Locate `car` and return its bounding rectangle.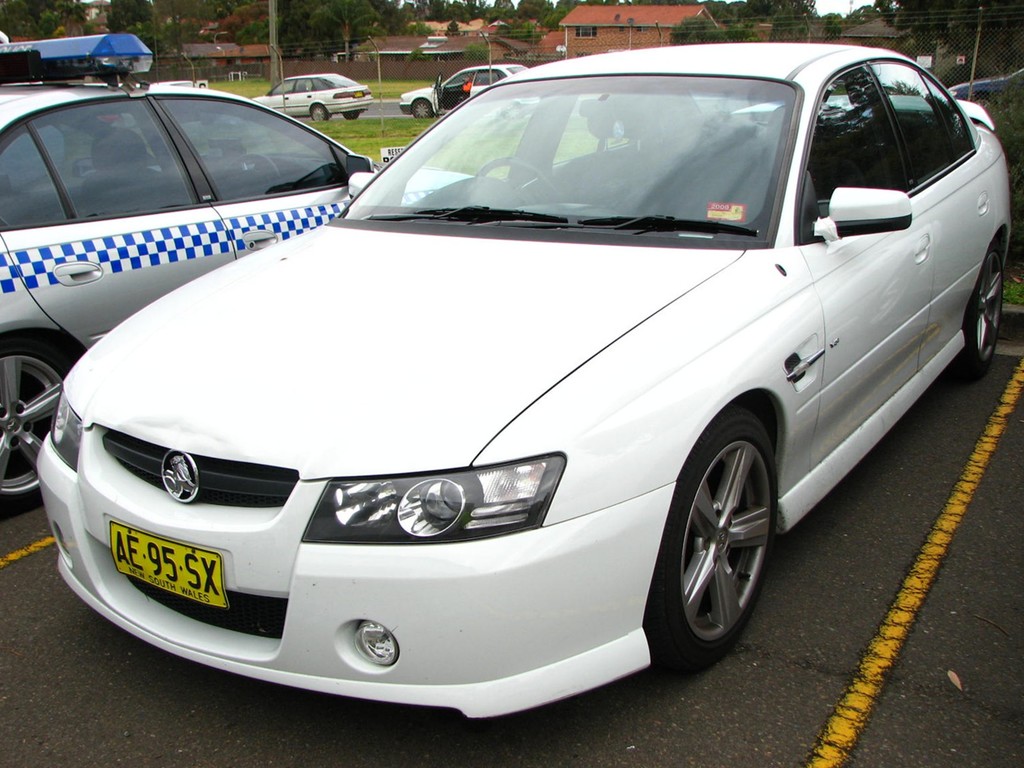
[0, 31, 469, 524].
